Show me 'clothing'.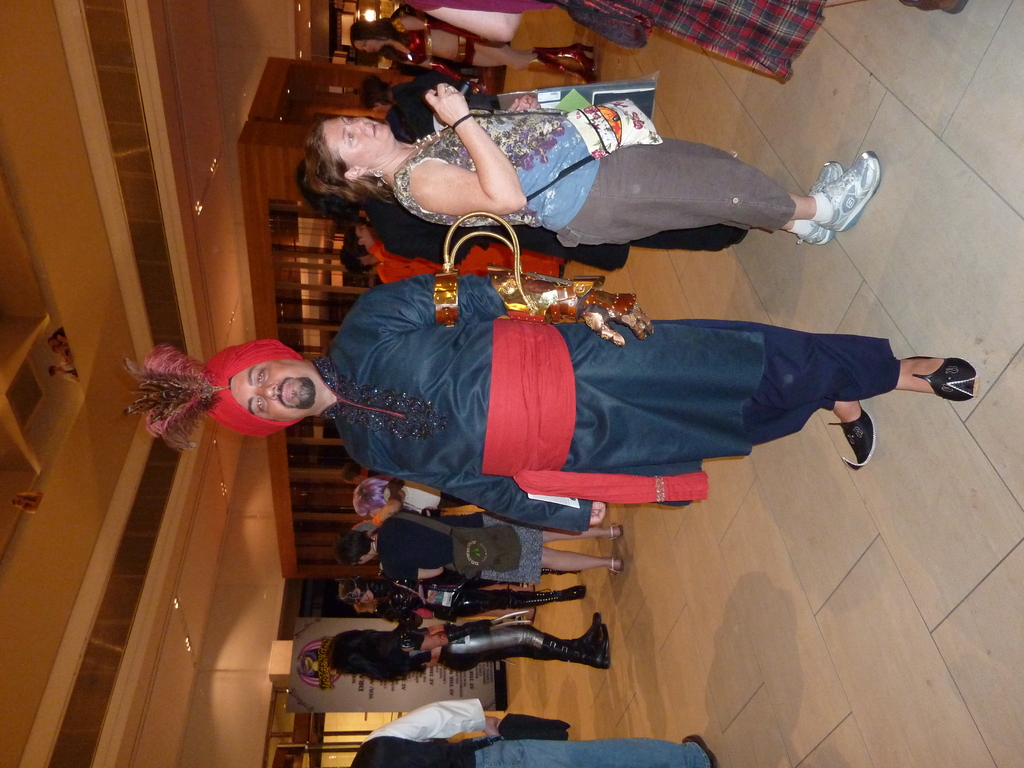
'clothing' is here: <bbox>376, 569, 588, 619</bbox>.
